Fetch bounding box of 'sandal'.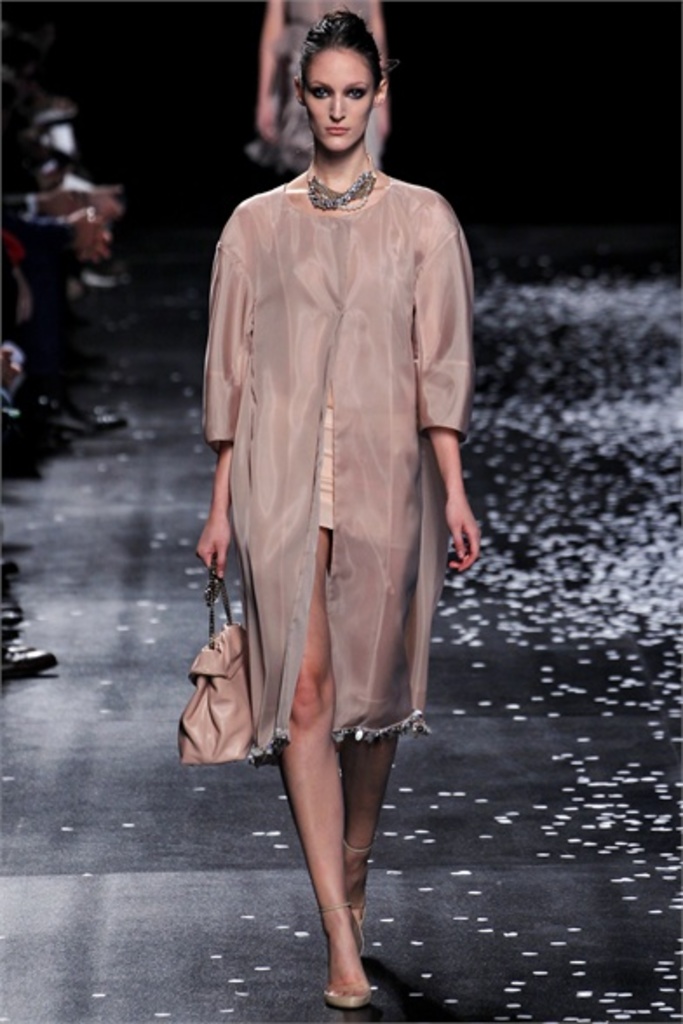
Bbox: crop(345, 839, 375, 954).
